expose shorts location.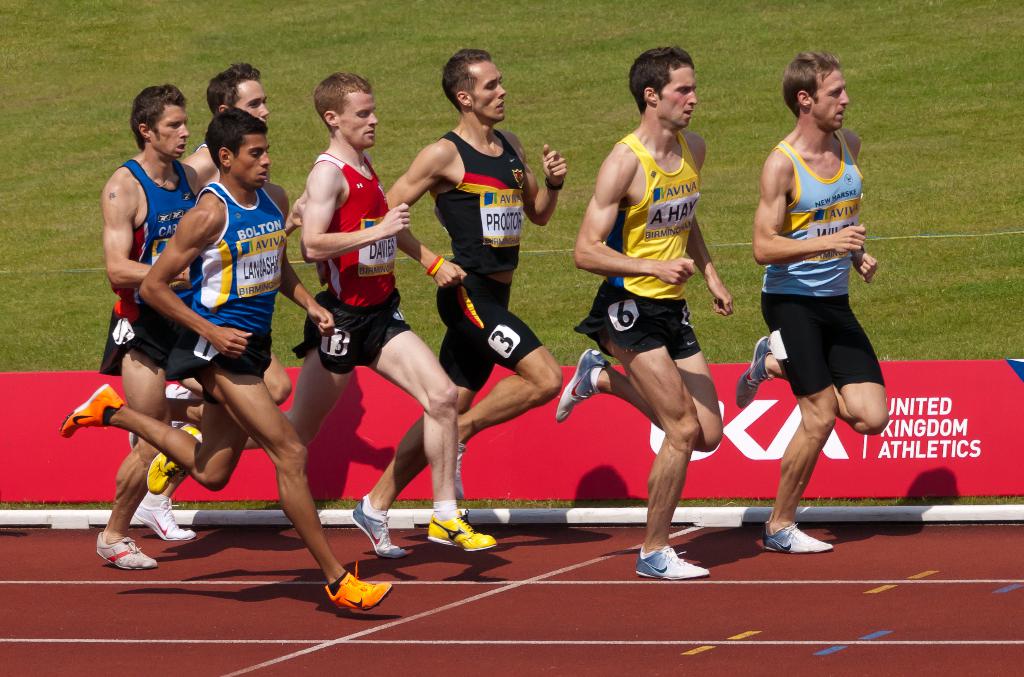
Exposed at left=180, top=337, right=273, bottom=381.
